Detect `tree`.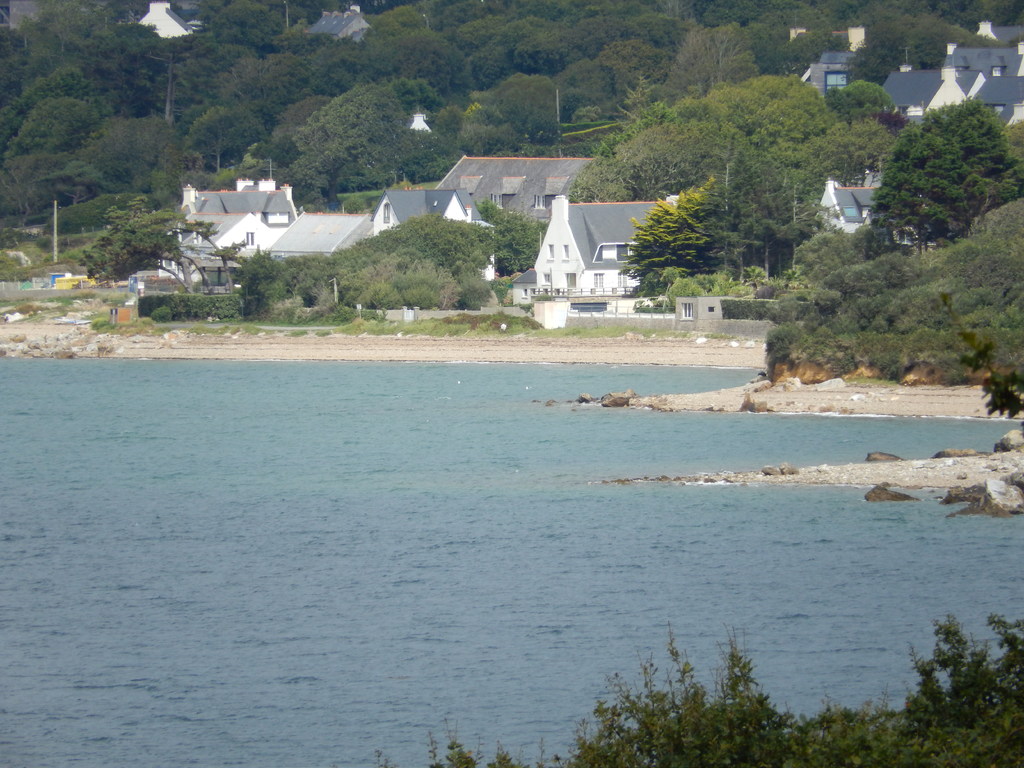
Detected at bbox=[598, 1, 687, 95].
